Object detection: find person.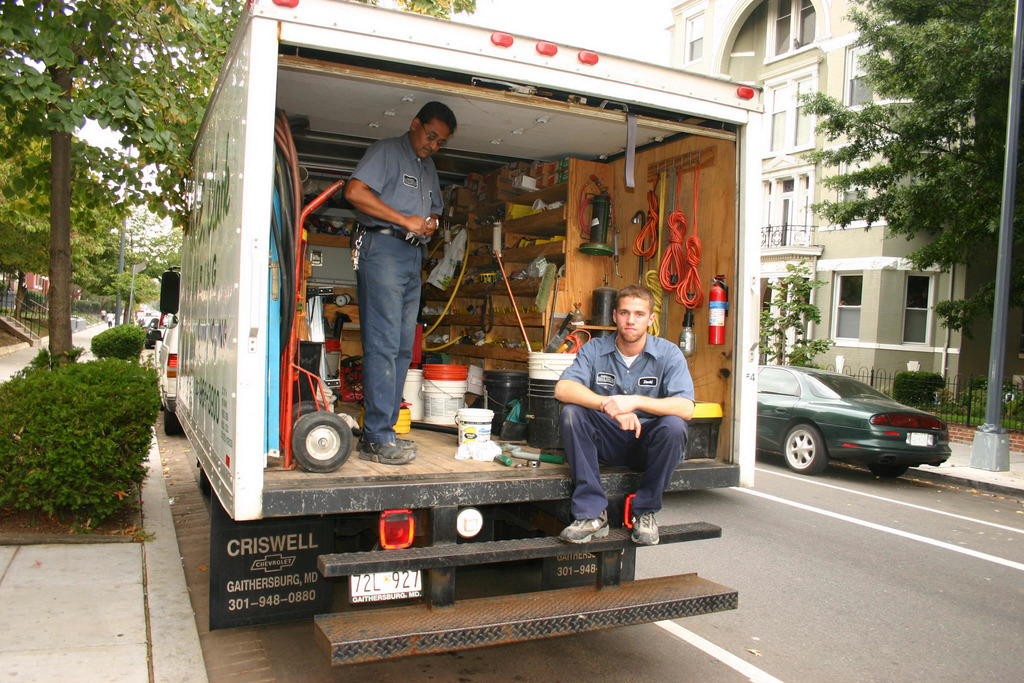
bbox=[345, 99, 456, 465].
